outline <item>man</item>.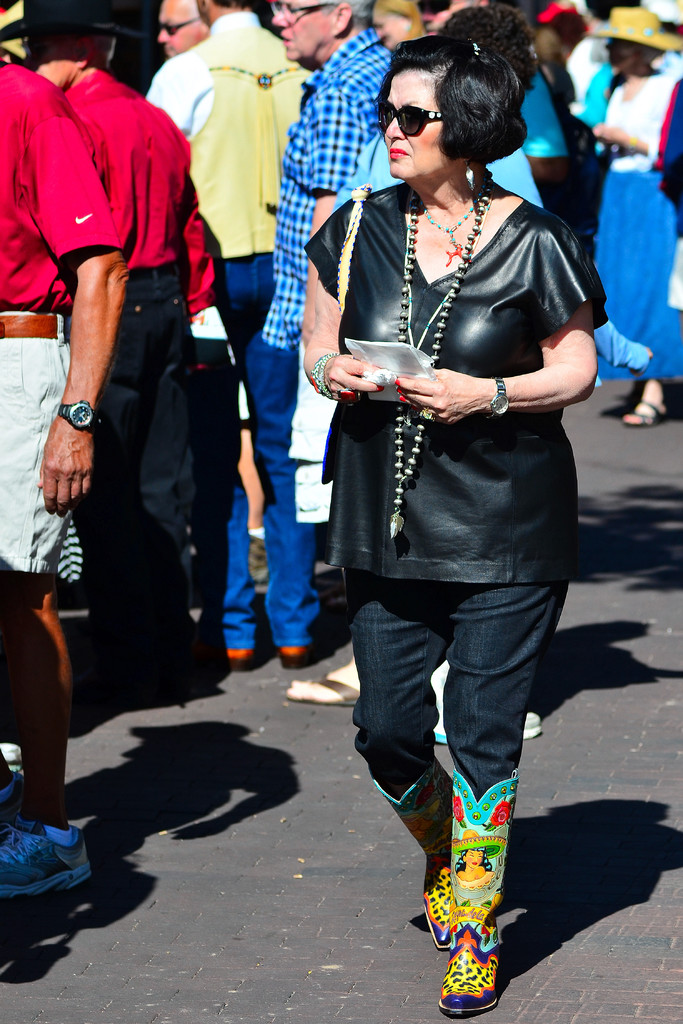
Outline: 139:0:313:671.
